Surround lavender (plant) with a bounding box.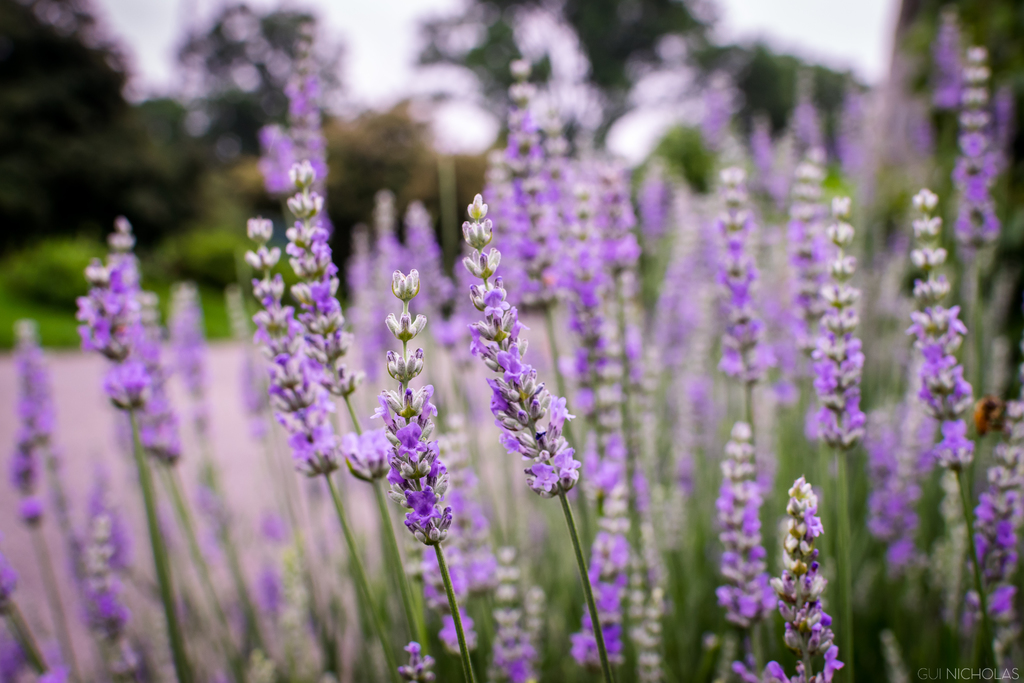
pyautogui.locateOnScreen(563, 227, 627, 682).
